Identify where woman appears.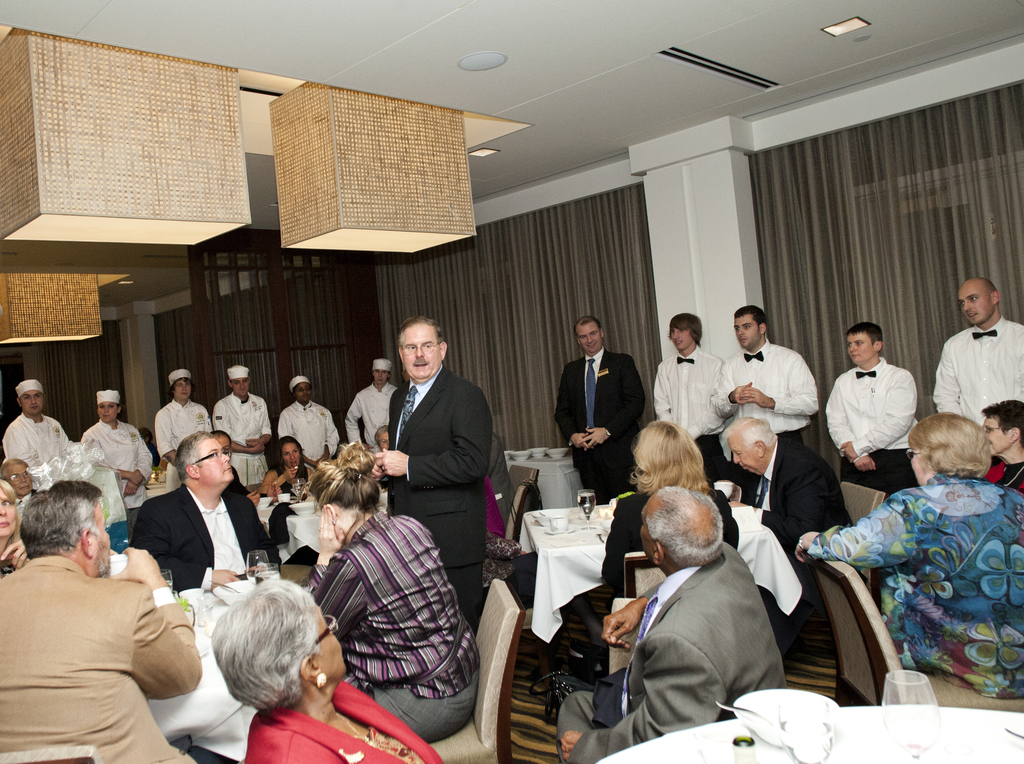
Appears at [376,423,387,515].
